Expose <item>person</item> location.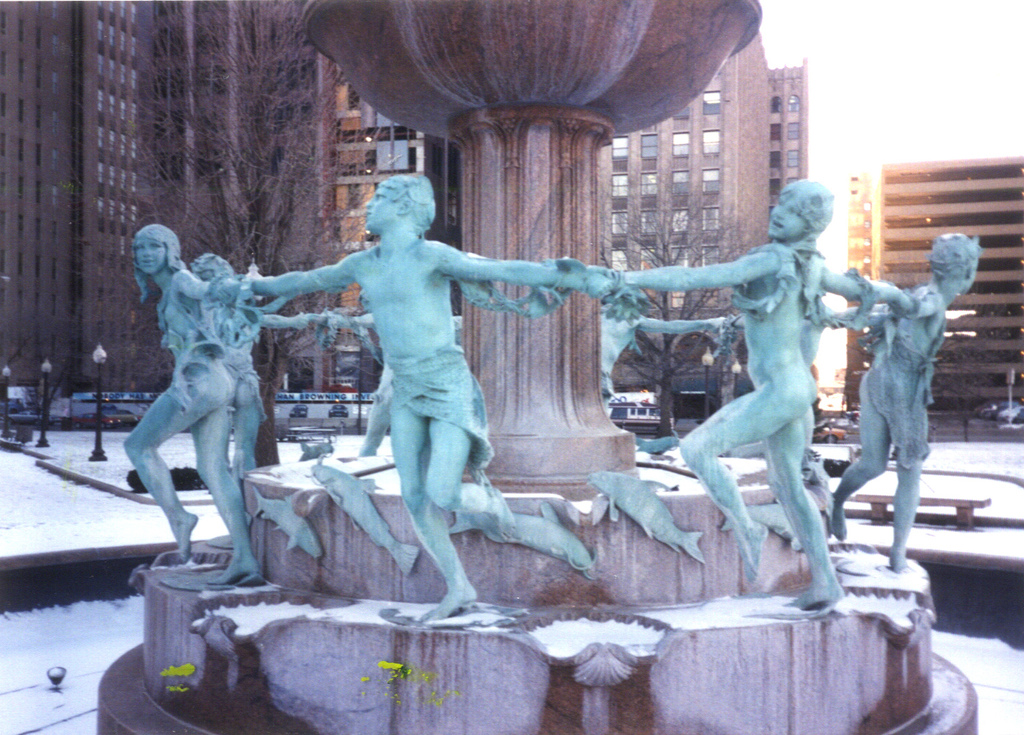
Exposed at rect(191, 250, 308, 549).
